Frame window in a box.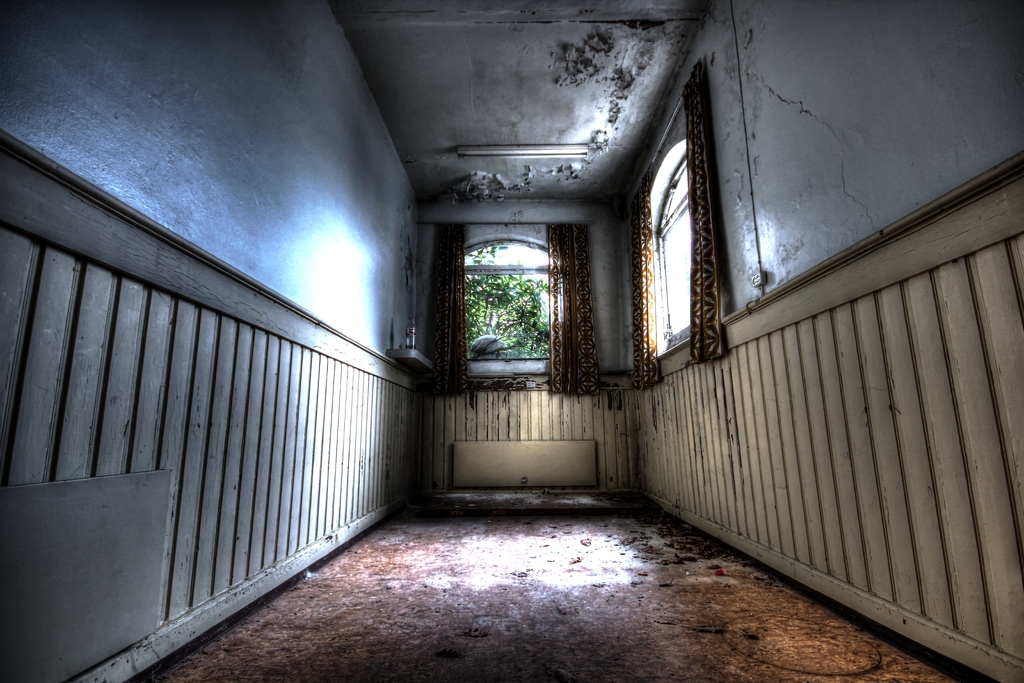
bbox=(652, 152, 699, 341).
